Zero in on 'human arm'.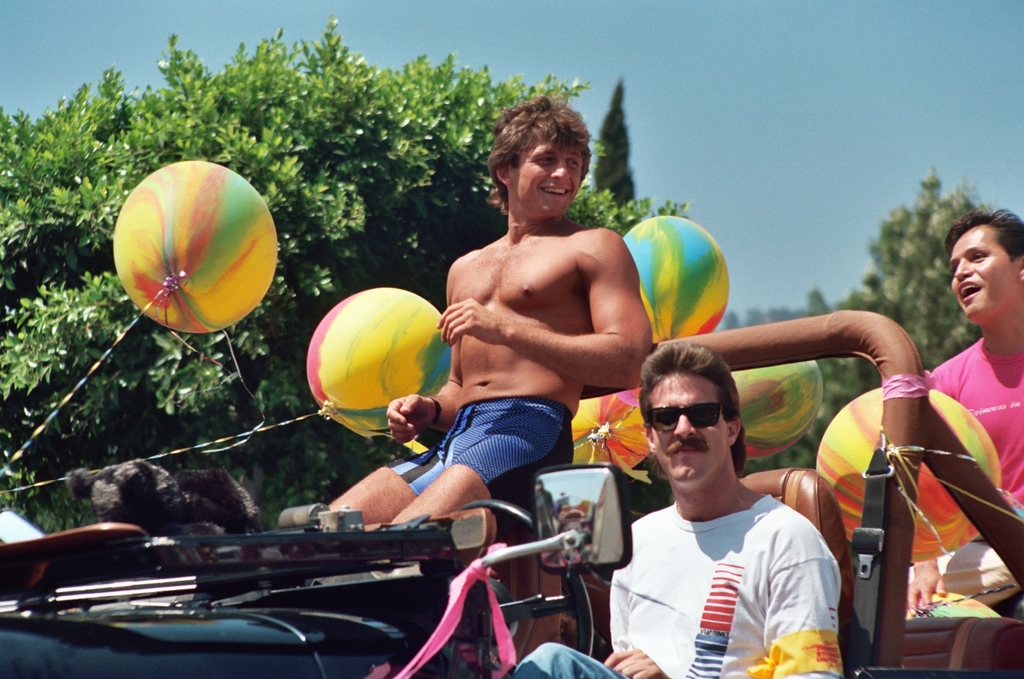
Zeroed in: 758, 513, 844, 678.
